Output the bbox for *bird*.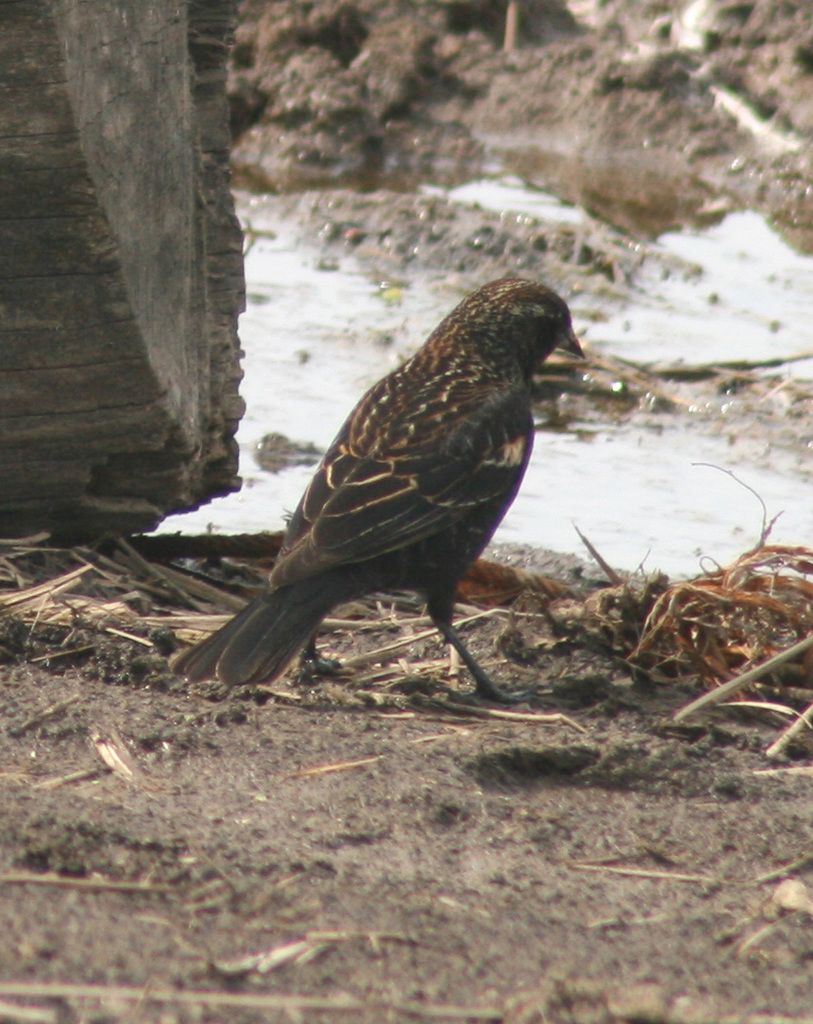
175,274,613,722.
